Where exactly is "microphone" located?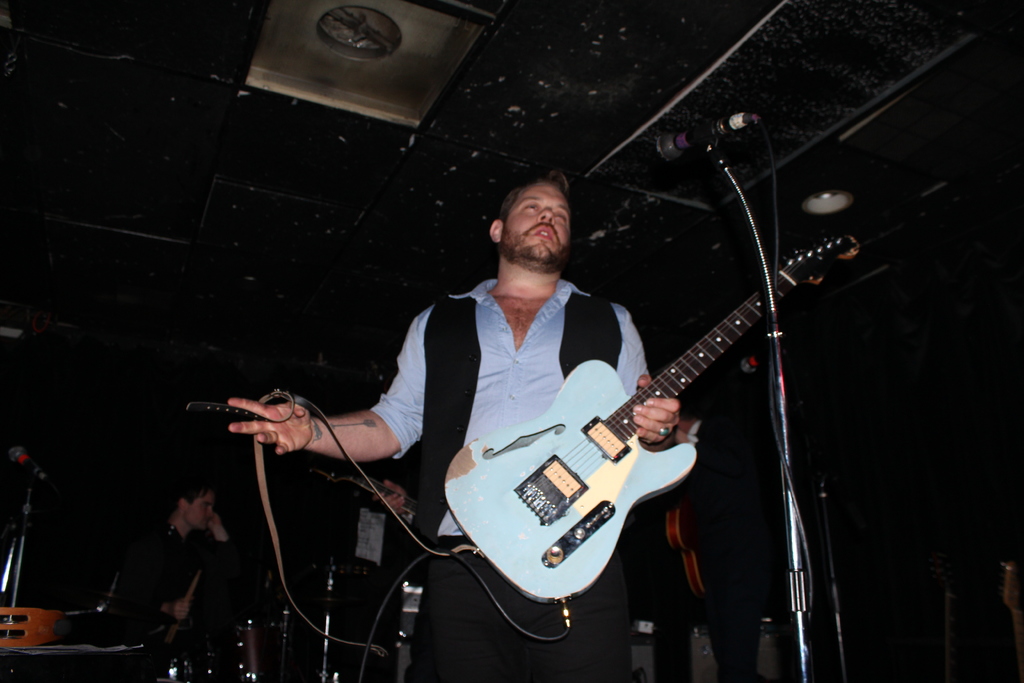
Its bounding box is 656, 110, 756, 160.
